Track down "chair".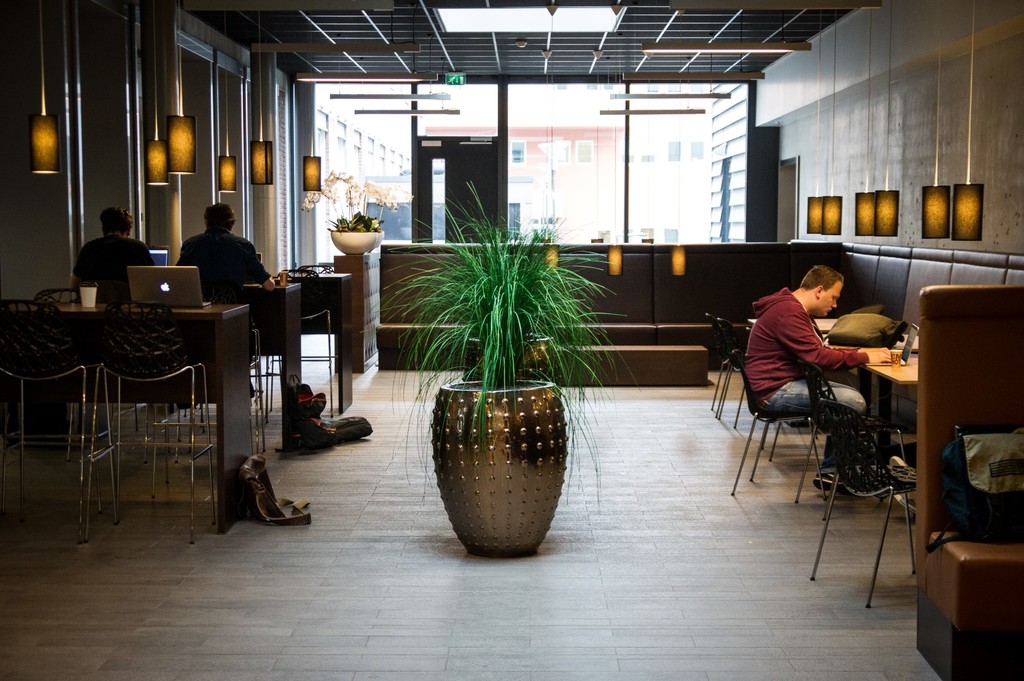
Tracked to (725,351,826,495).
